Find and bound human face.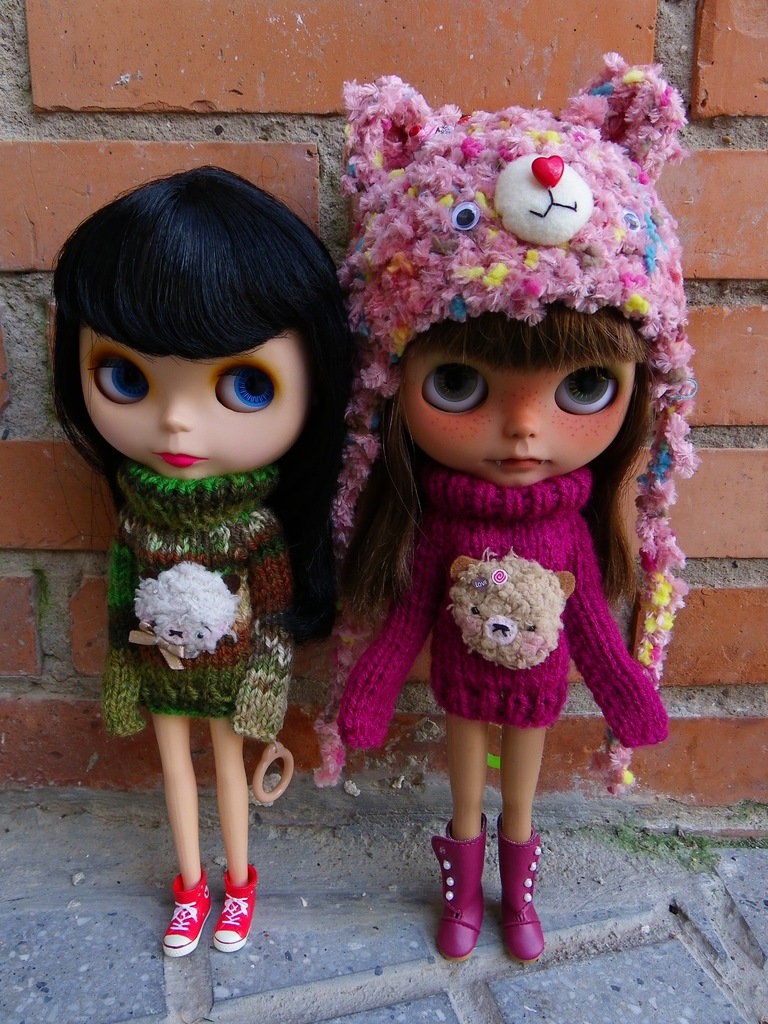
Bound: (84,327,311,483).
